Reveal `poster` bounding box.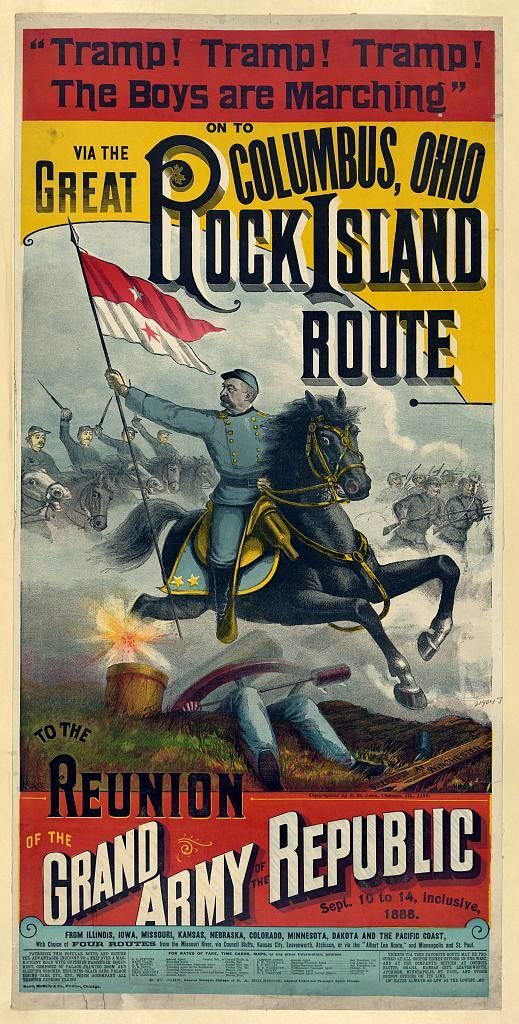
Revealed: BBox(9, 12, 507, 1009).
